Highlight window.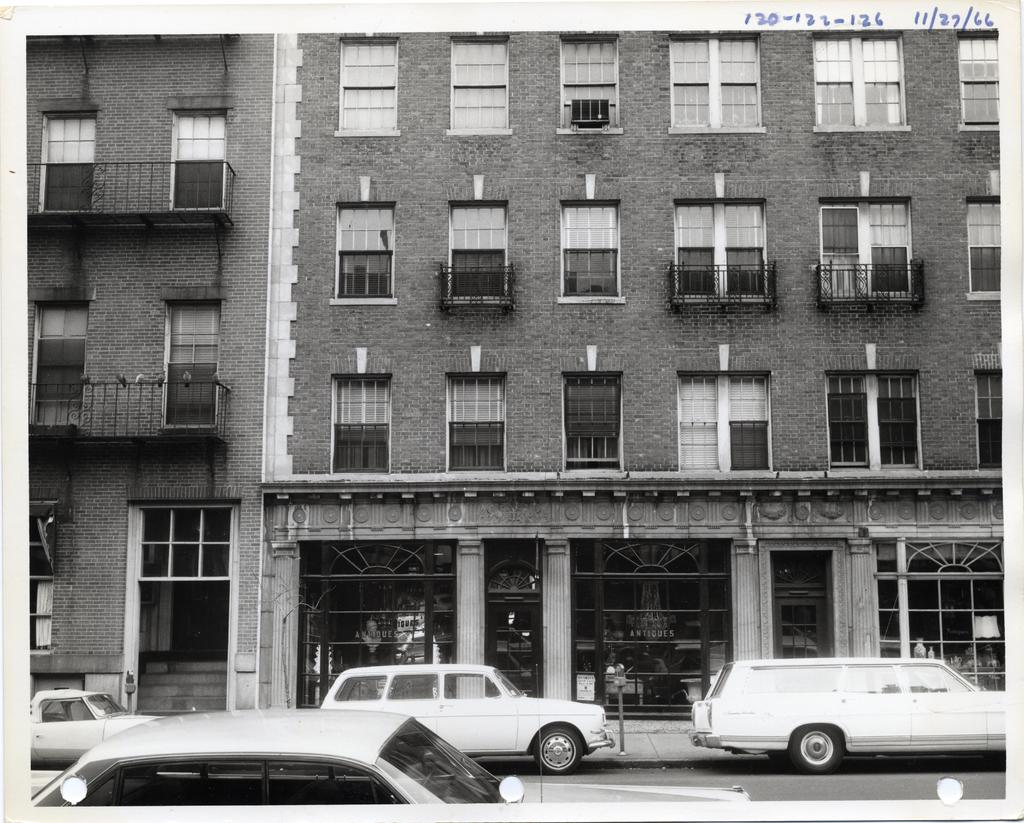
Highlighted region: 956, 33, 995, 124.
